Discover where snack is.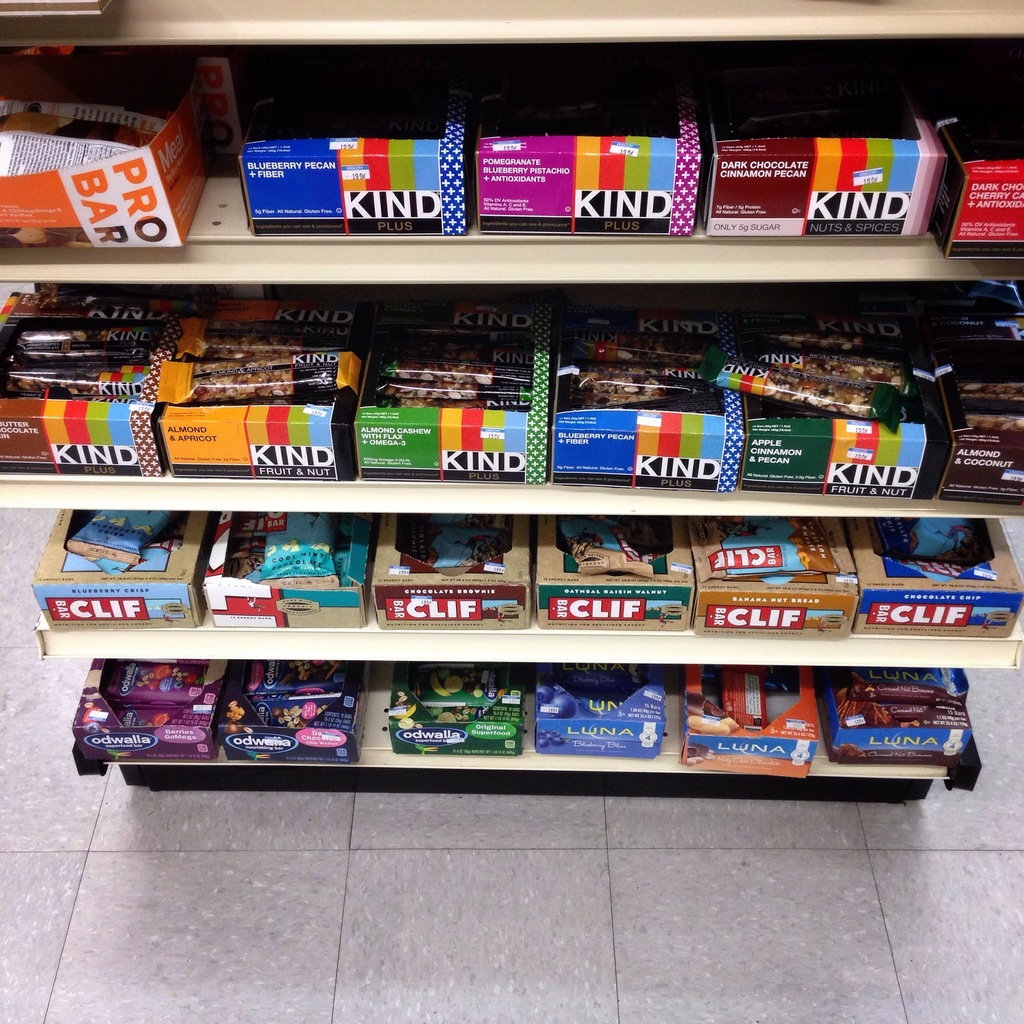
Discovered at 576,296,740,499.
